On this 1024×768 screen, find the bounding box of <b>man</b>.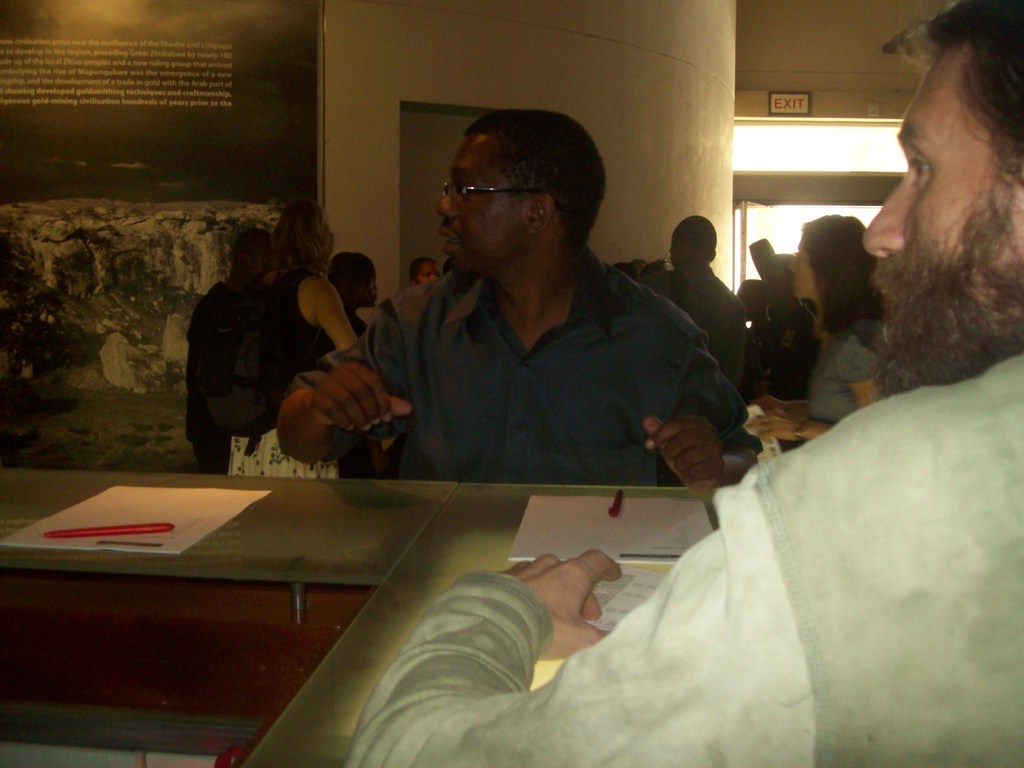
Bounding box: crop(635, 217, 749, 388).
